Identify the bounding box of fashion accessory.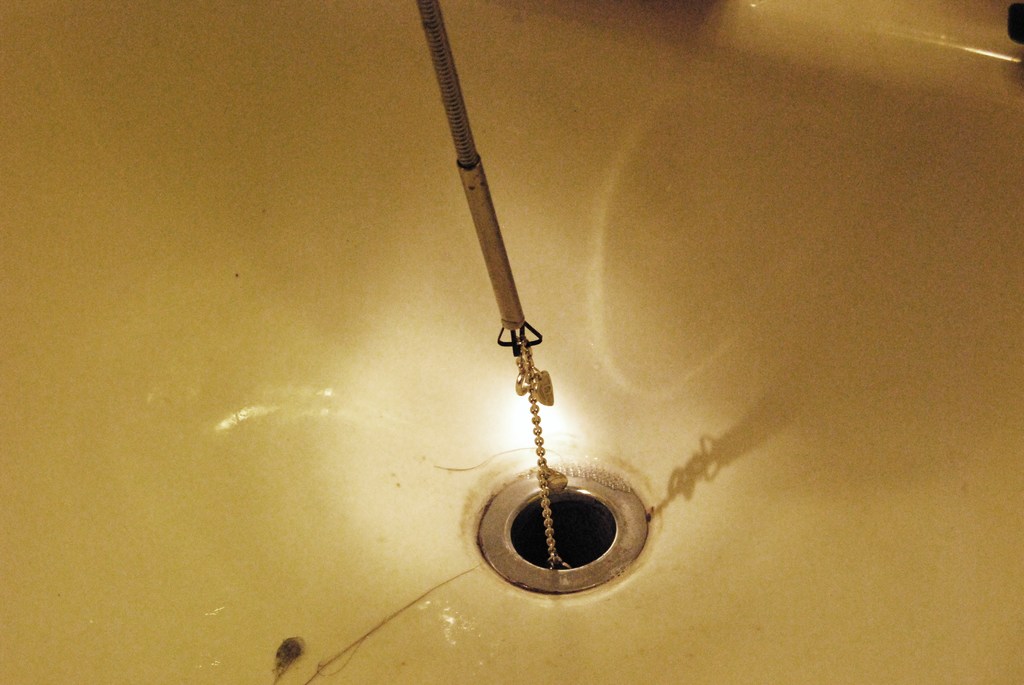
detection(514, 333, 573, 570).
